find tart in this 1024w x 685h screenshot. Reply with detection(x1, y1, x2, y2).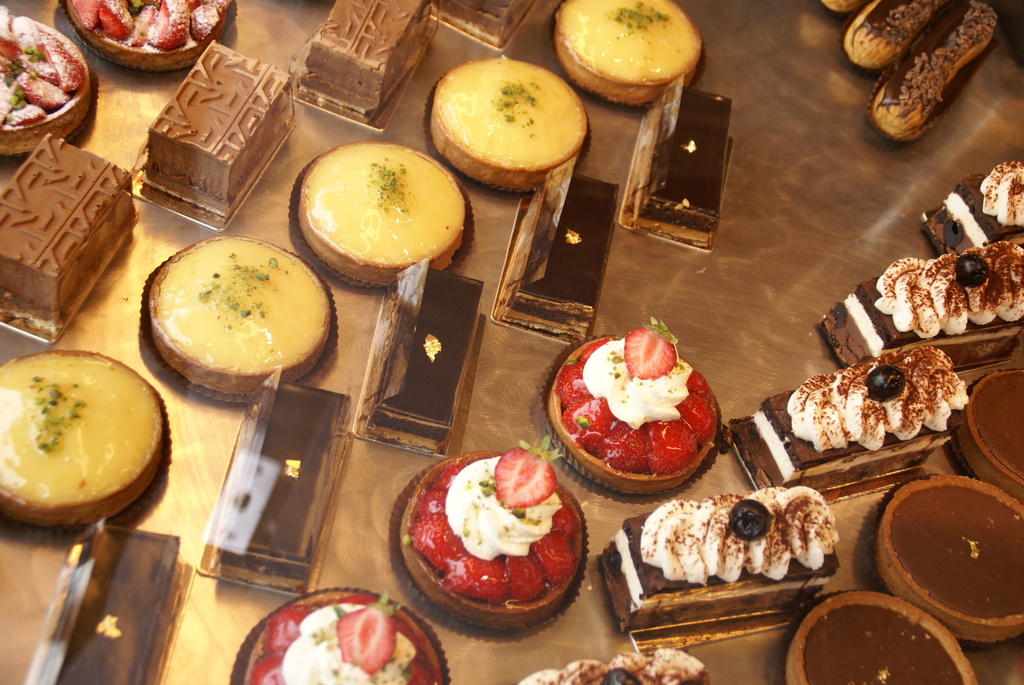
detection(226, 589, 451, 684).
